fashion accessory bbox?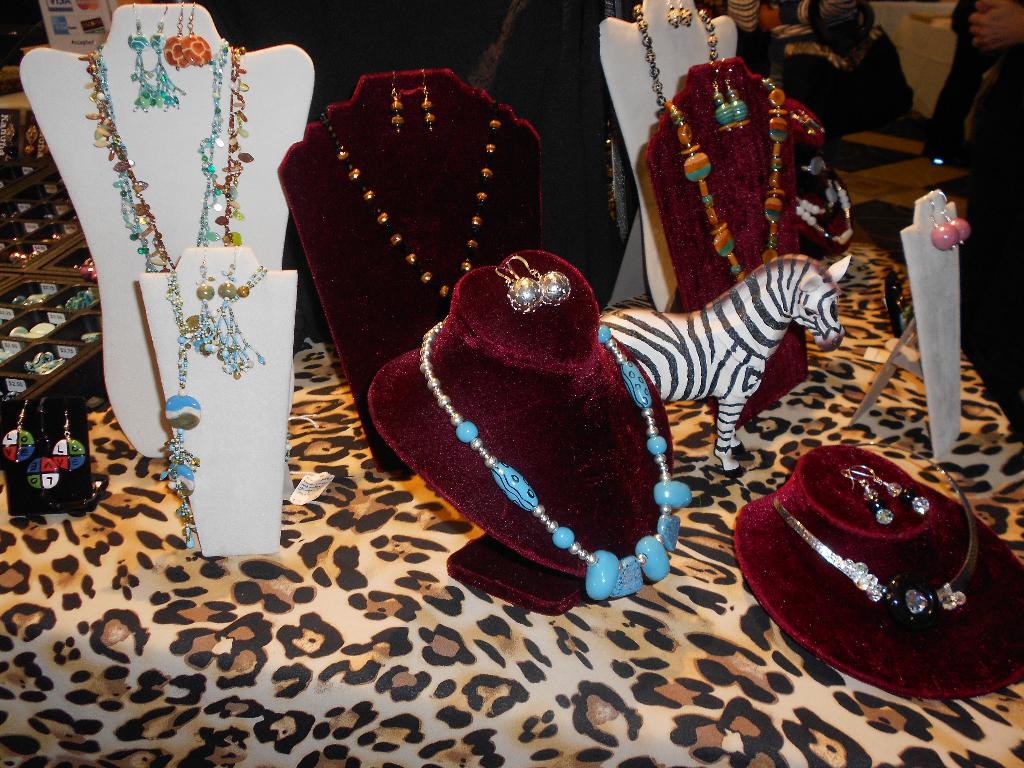
[x1=78, y1=39, x2=254, y2=274]
